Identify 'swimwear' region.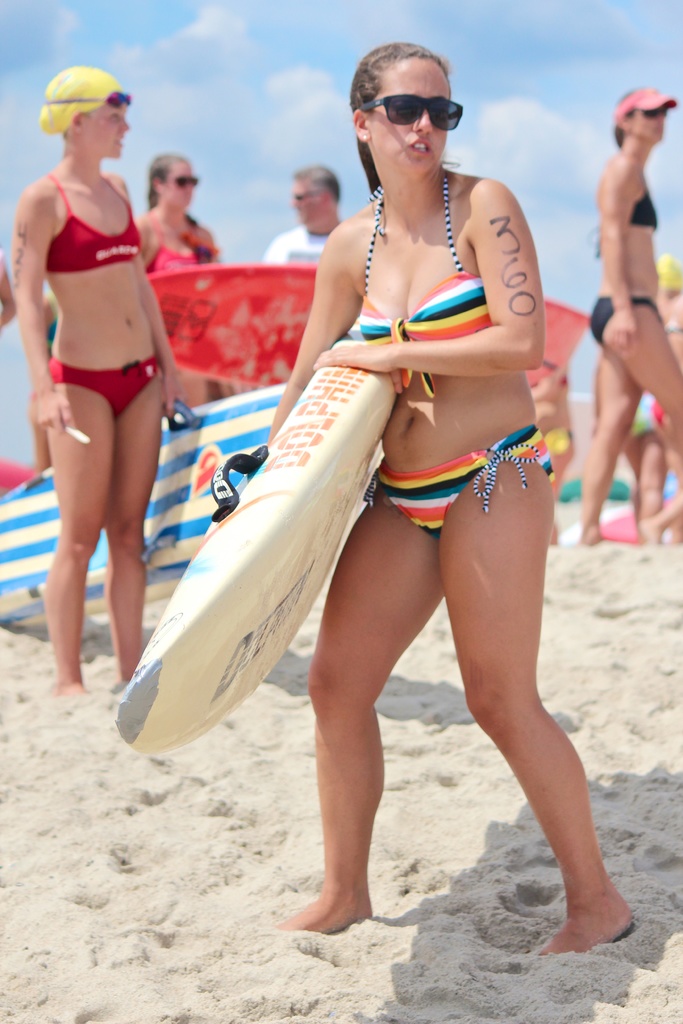
Region: {"x1": 45, "y1": 349, "x2": 159, "y2": 415}.
